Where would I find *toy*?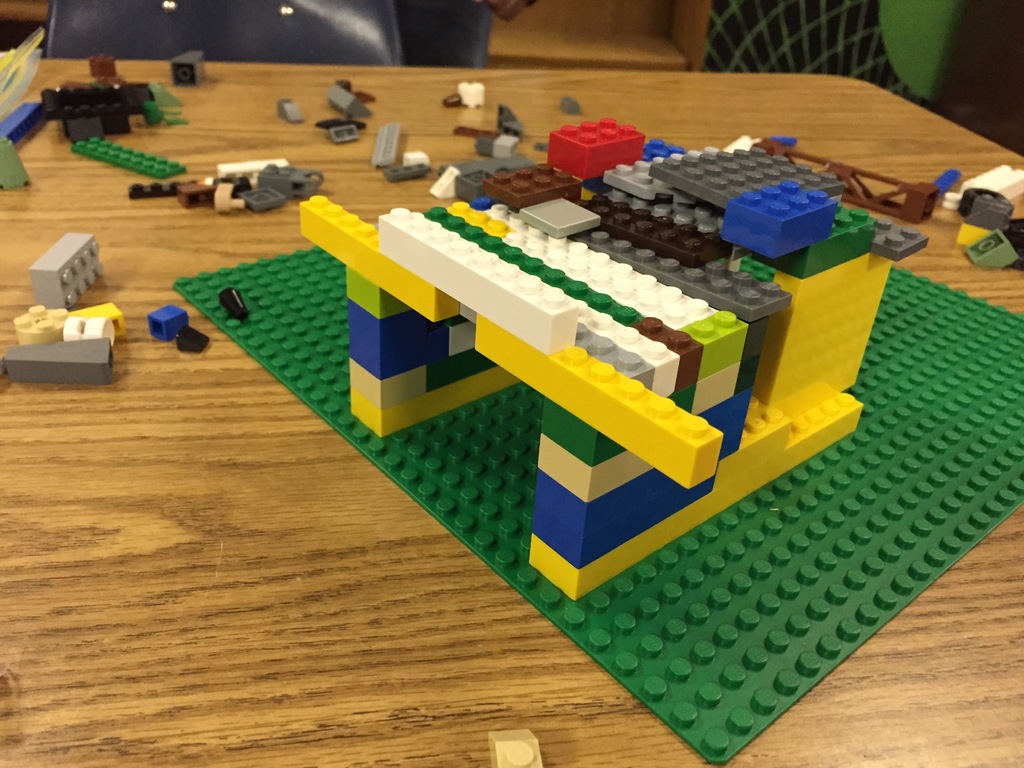
At 277,93,302,127.
